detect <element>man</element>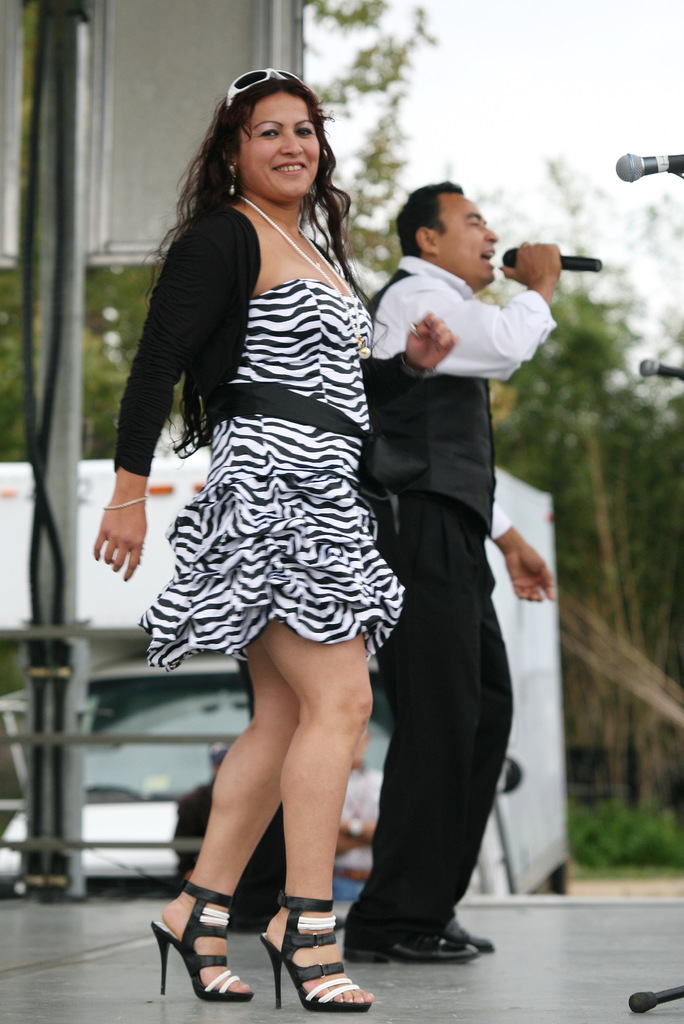
x1=343 y1=134 x2=554 y2=975
